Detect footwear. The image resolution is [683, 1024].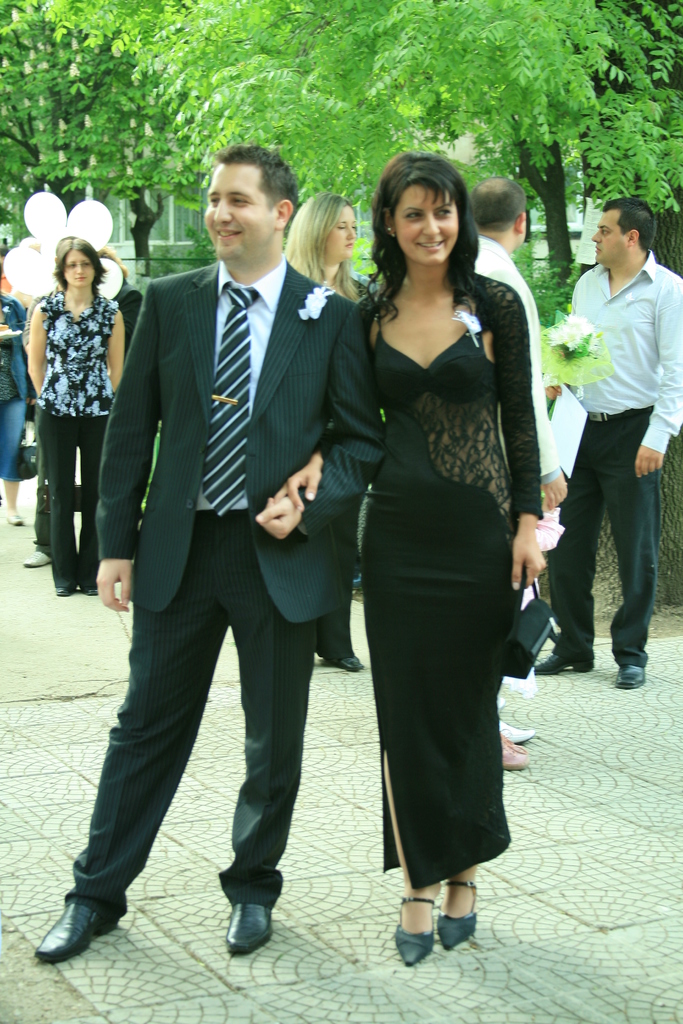
crop(85, 586, 94, 595).
